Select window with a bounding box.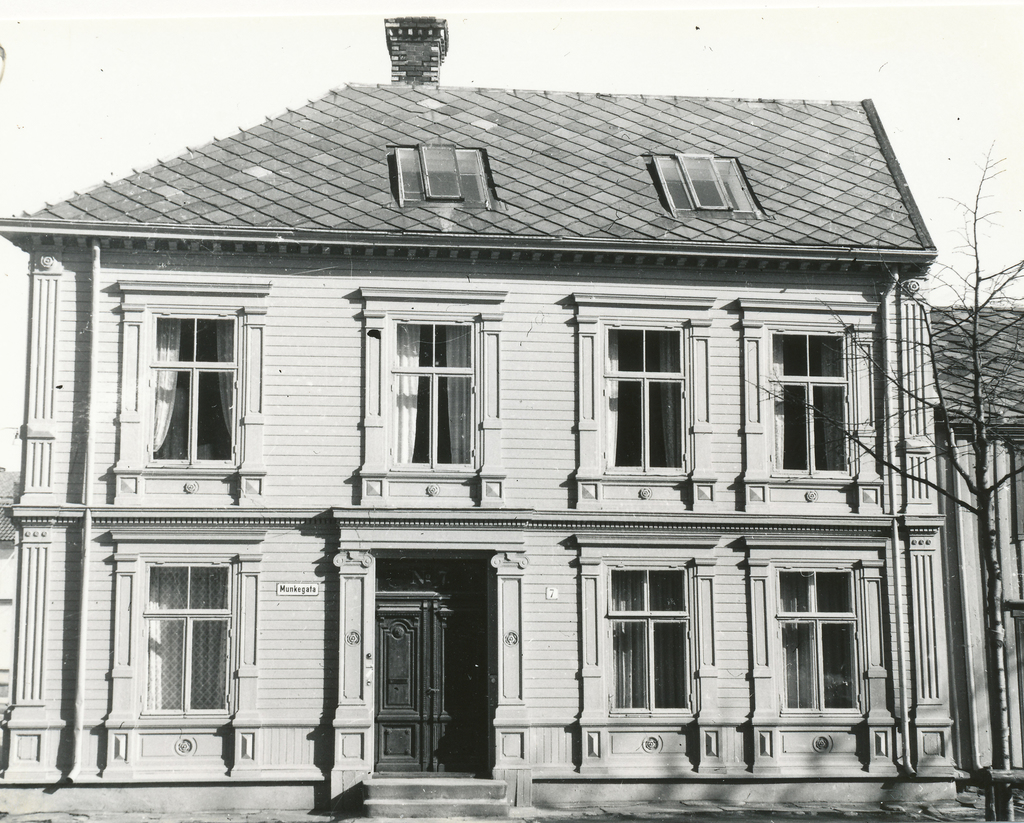
395,145,493,207.
